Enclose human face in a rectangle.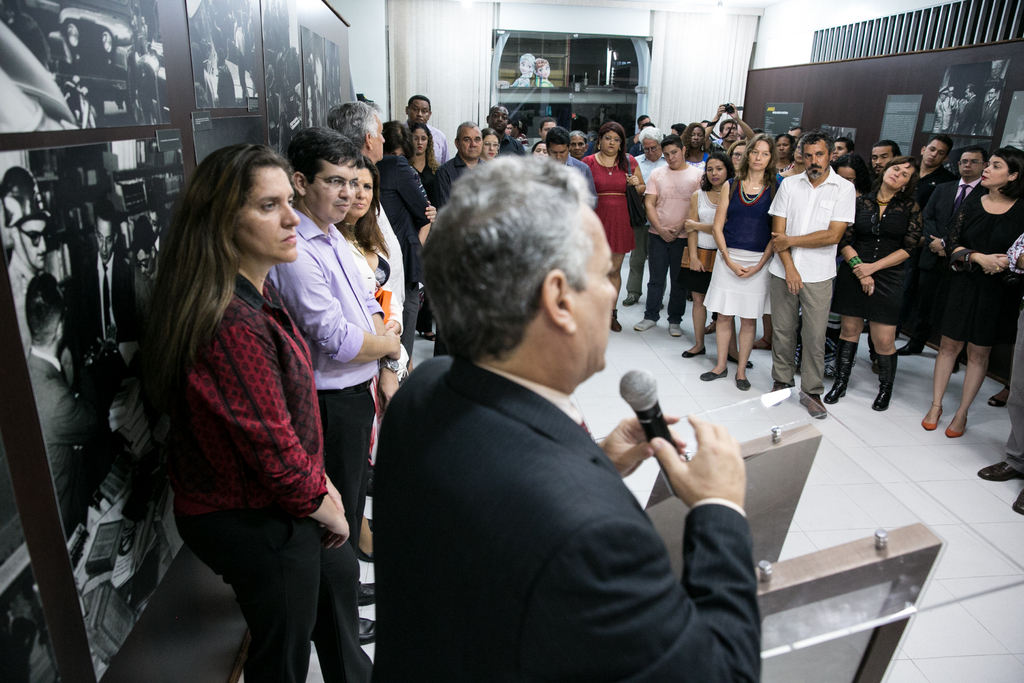
(408,101,430,130).
